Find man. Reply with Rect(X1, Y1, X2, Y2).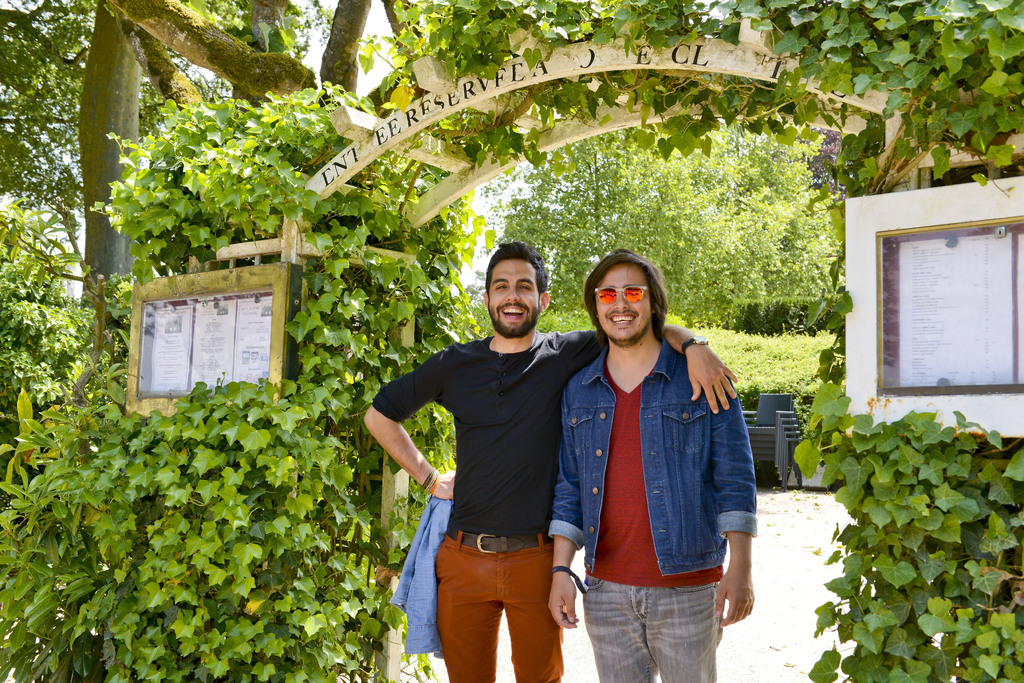
Rect(364, 239, 739, 682).
